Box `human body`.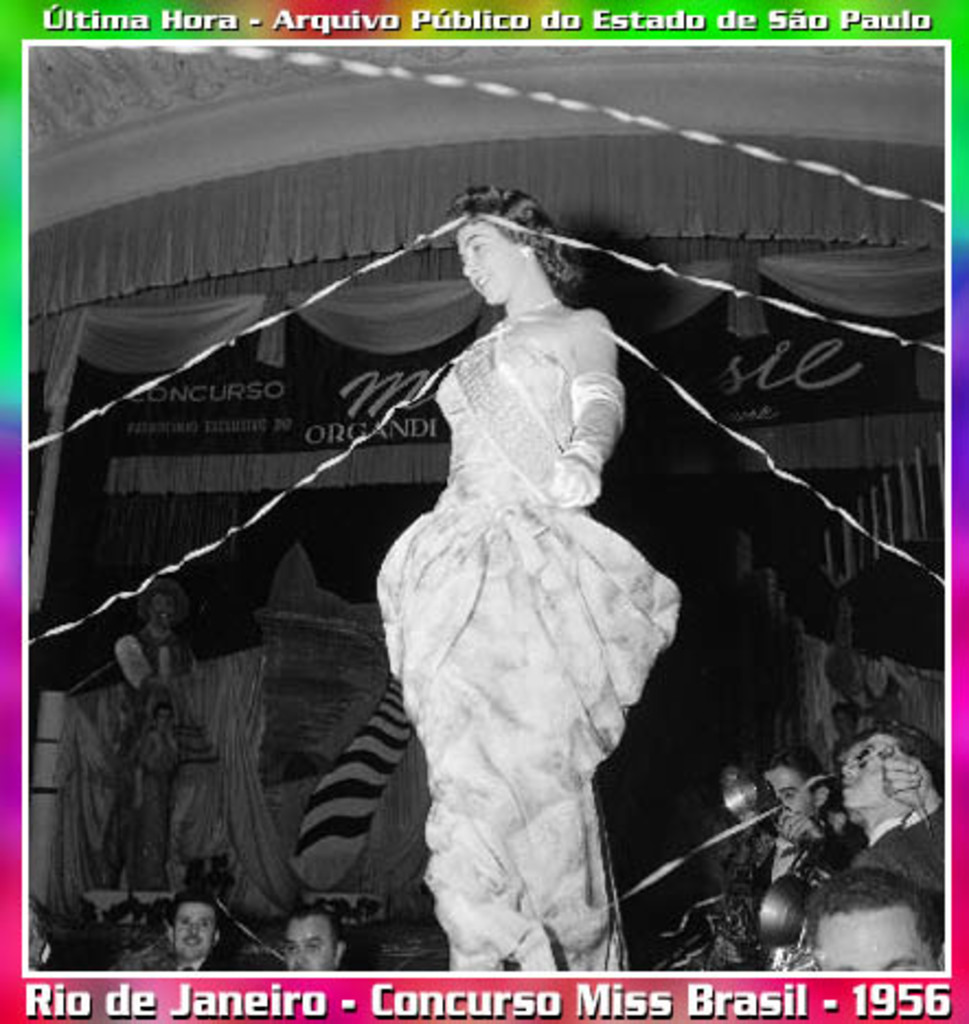
locate(243, 901, 366, 974).
